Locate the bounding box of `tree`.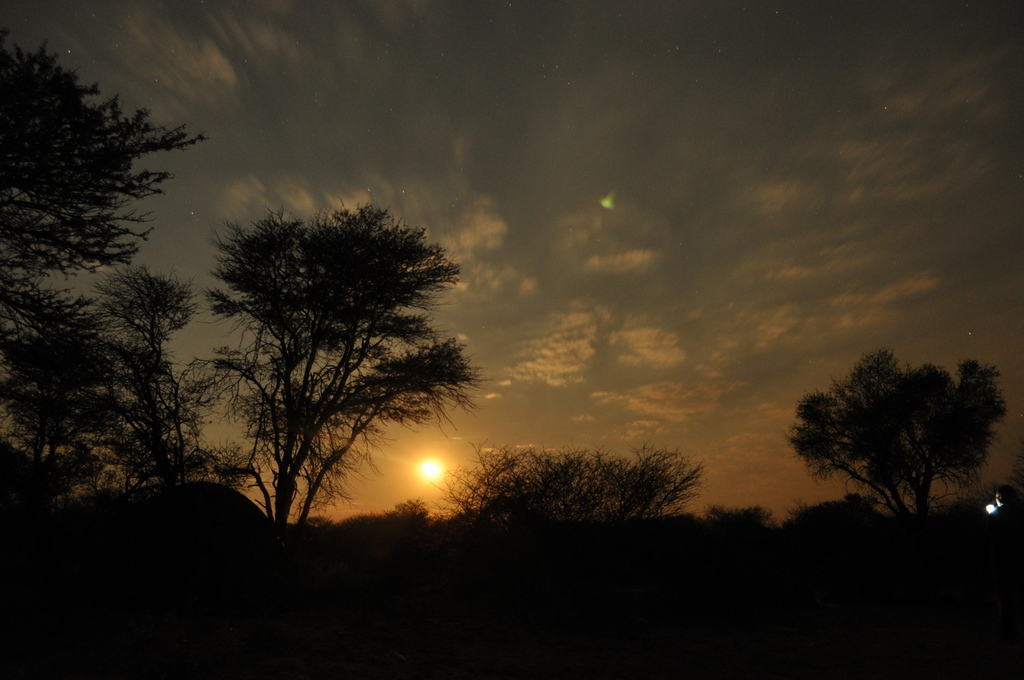
Bounding box: box=[0, 17, 222, 539].
